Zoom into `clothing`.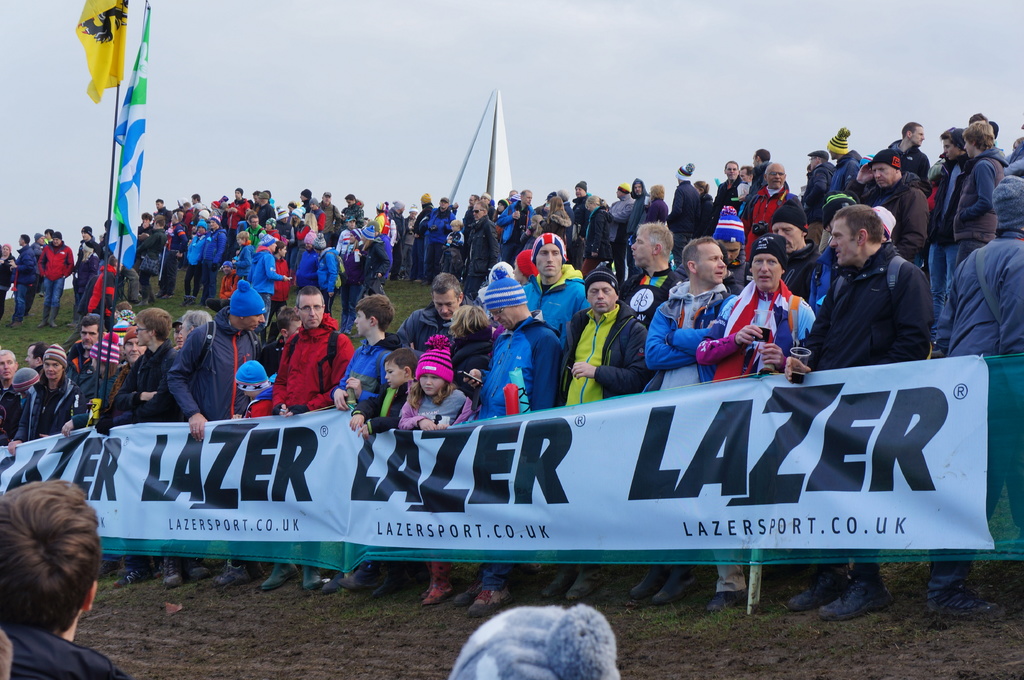
Zoom target: x1=335, y1=241, x2=372, y2=322.
